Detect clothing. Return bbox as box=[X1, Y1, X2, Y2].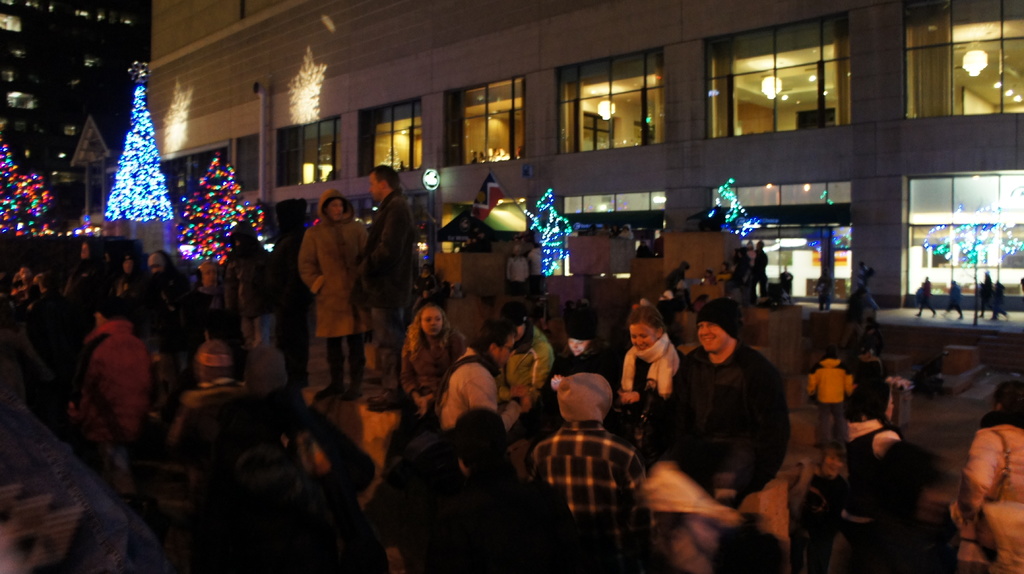
box=[173, 371, 253, 468].
